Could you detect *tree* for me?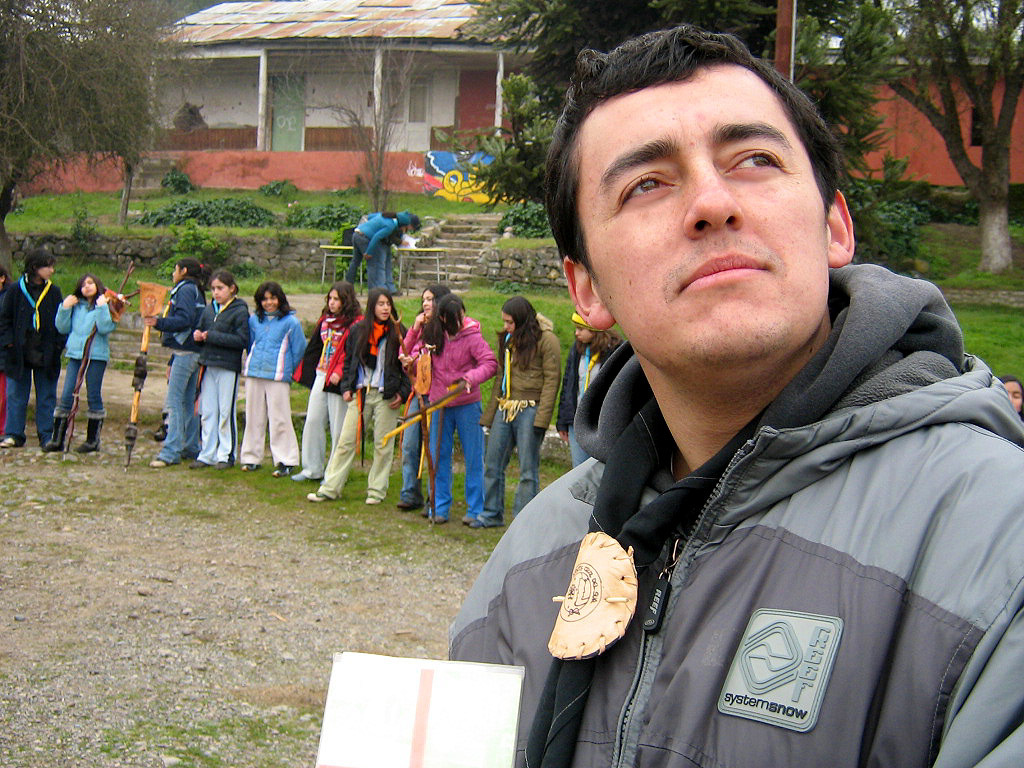
Detection result: BBox(922, 19, 1015, 54).
